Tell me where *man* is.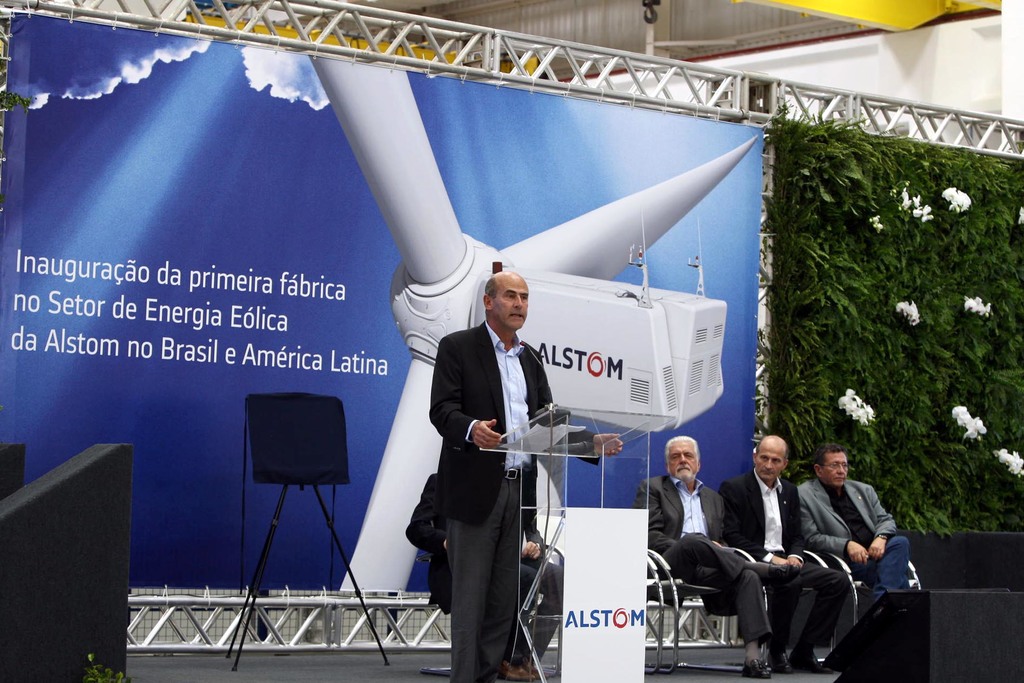
*man* is at BBox(723, 433, 850, 679).
